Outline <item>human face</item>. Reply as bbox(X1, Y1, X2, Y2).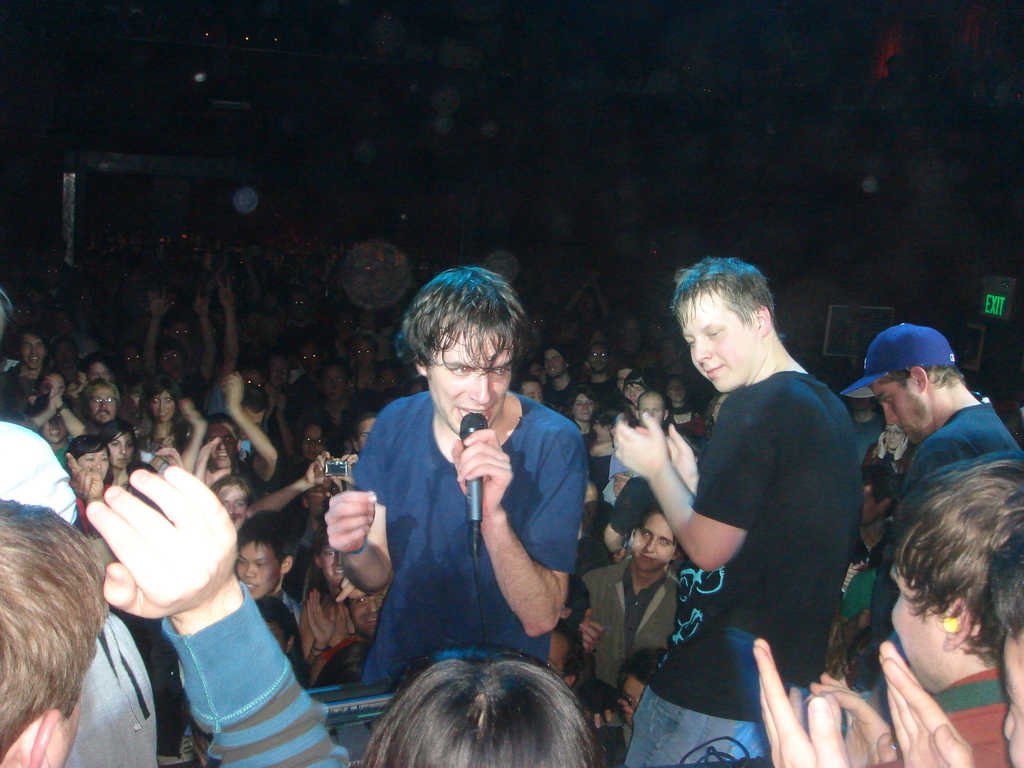
bbox(679, 292, 757, 392).
